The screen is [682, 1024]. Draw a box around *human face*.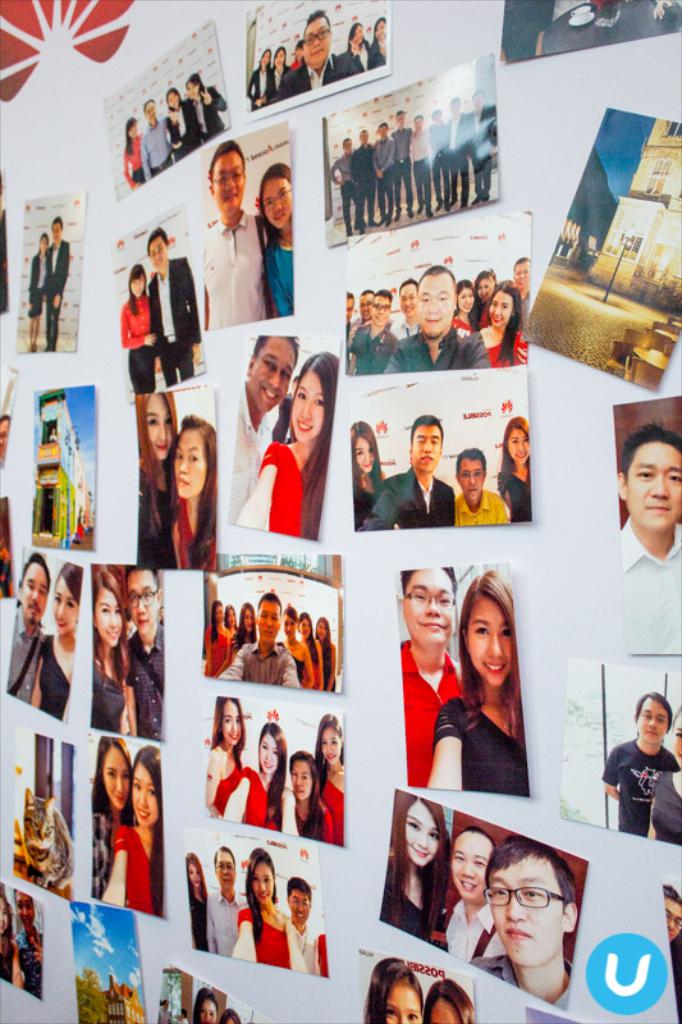
{"left": 171, "top": 425, "right": 210, "bottom": 495}.
